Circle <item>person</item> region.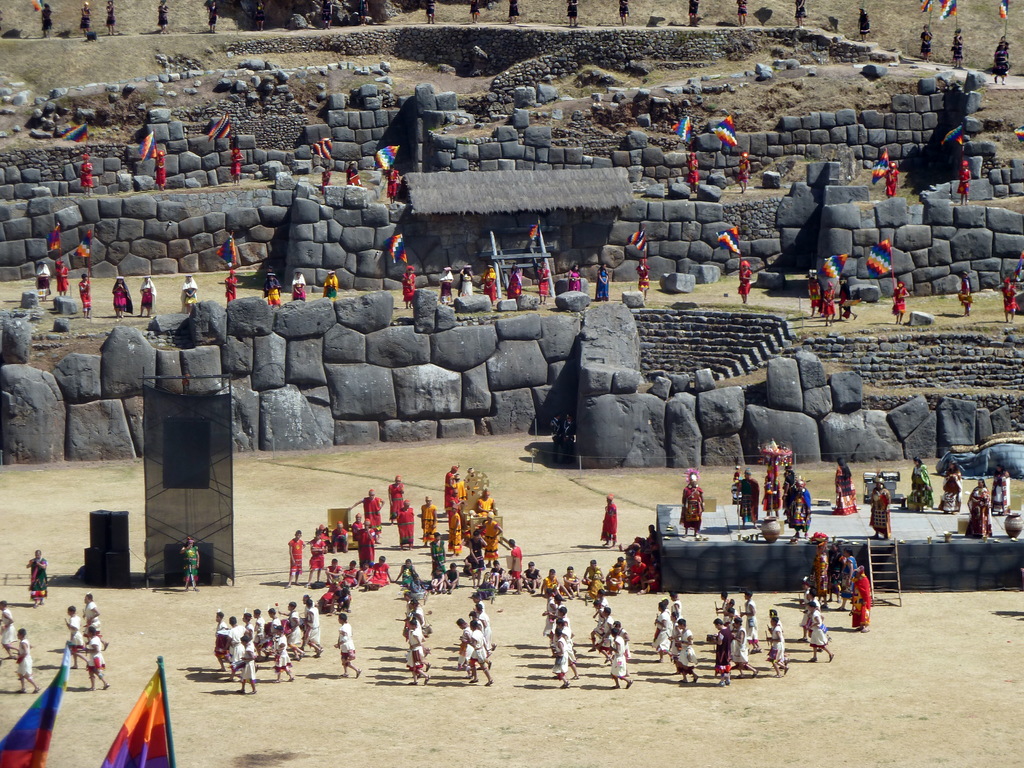
Region: [907, 456, 932, 504].
